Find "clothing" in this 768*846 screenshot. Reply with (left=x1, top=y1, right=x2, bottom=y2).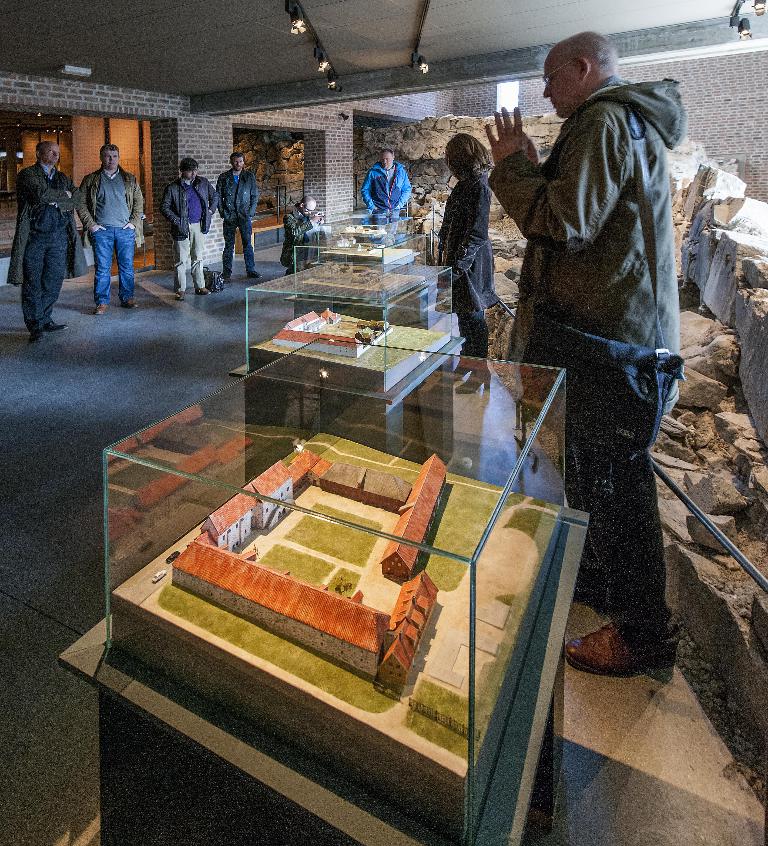
(left=493, top=13, right=700, bottom=656).
